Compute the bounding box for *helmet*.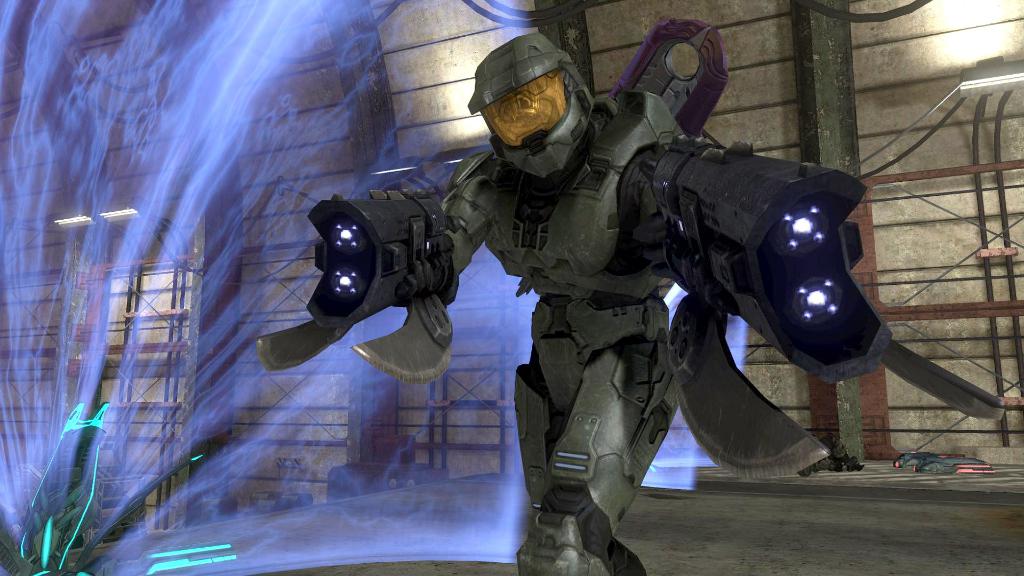
box=[465, 44, 595, 170].
